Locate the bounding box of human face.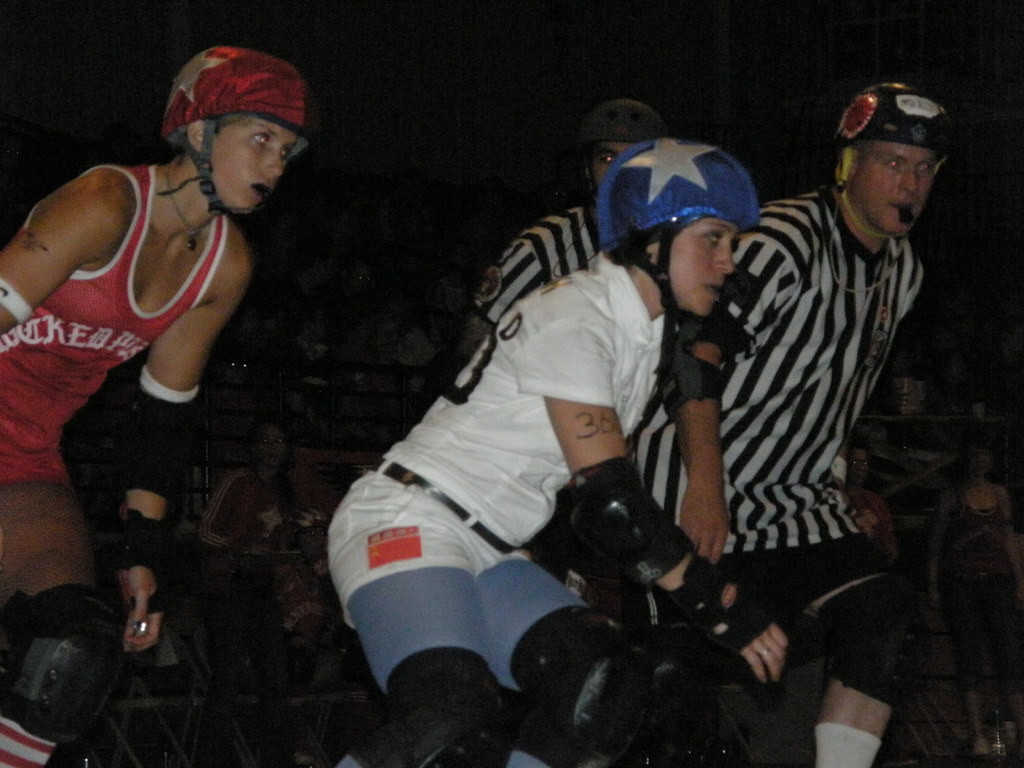
Bounding box: 847, 450, 867, 486.
